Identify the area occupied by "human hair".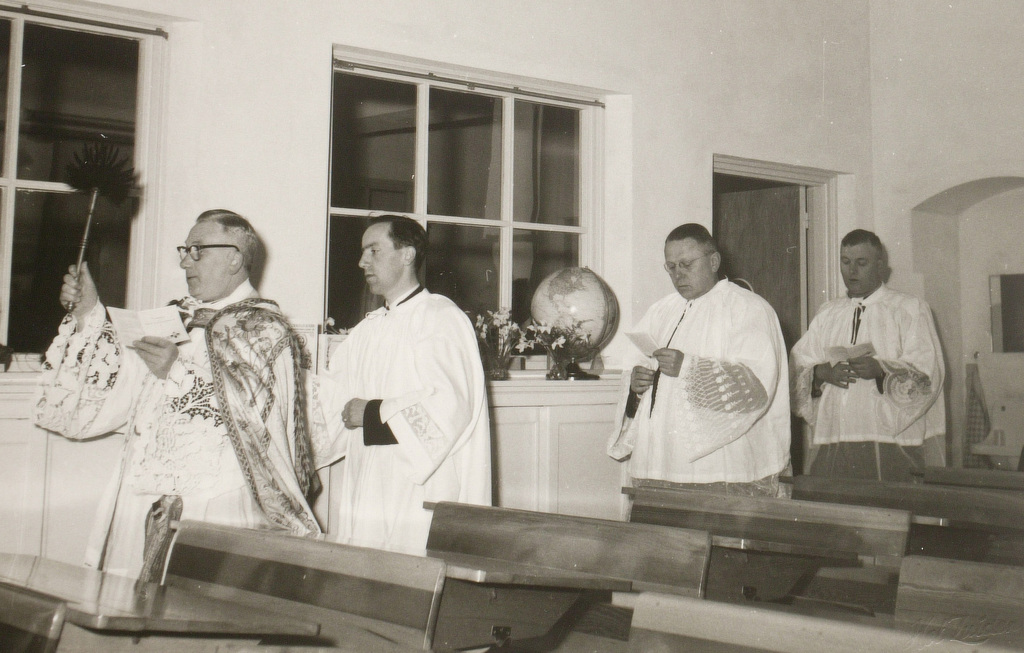
Area: BBox(363, 214, 430, 272).
